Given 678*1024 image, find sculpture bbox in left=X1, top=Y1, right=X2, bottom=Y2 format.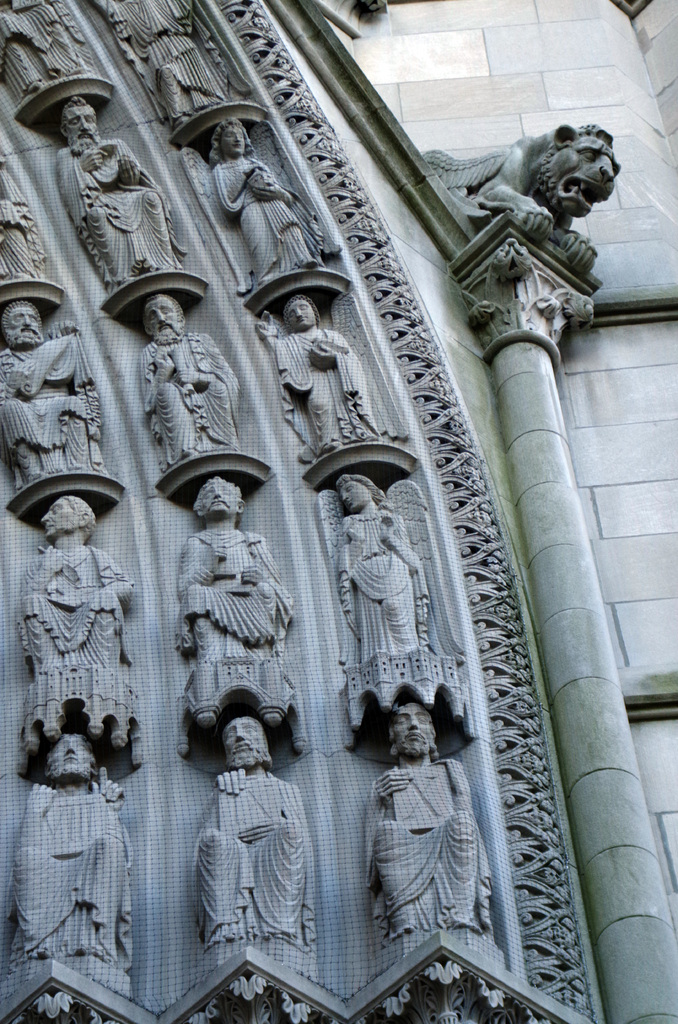
left=197, top=698, right=338, bottom=988.
